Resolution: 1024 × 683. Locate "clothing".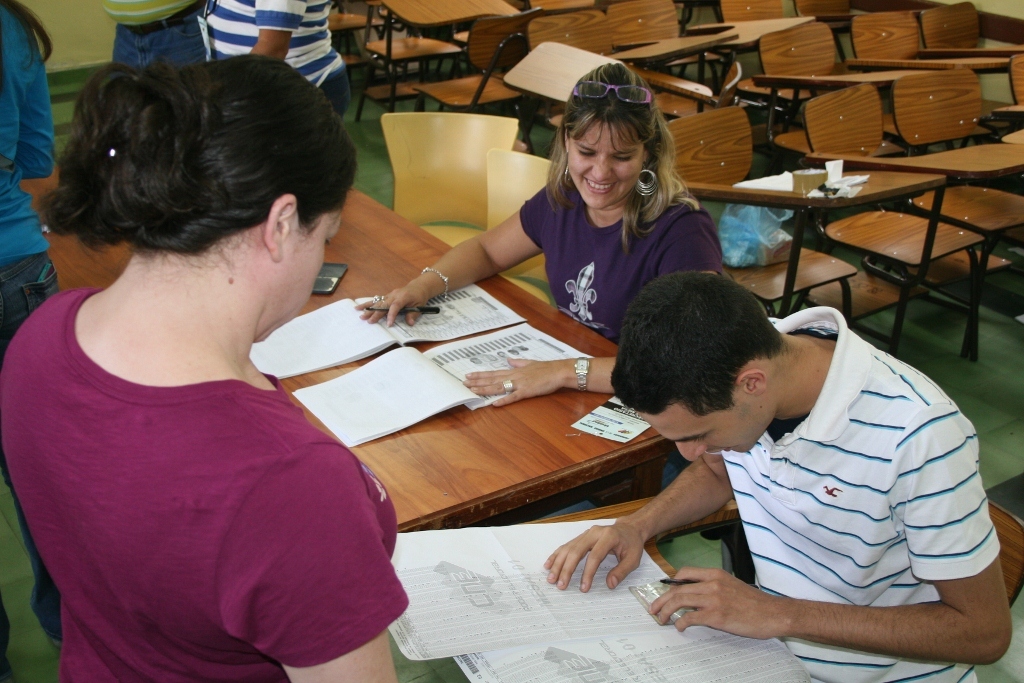
bbox(203, 0, 357, 137).
